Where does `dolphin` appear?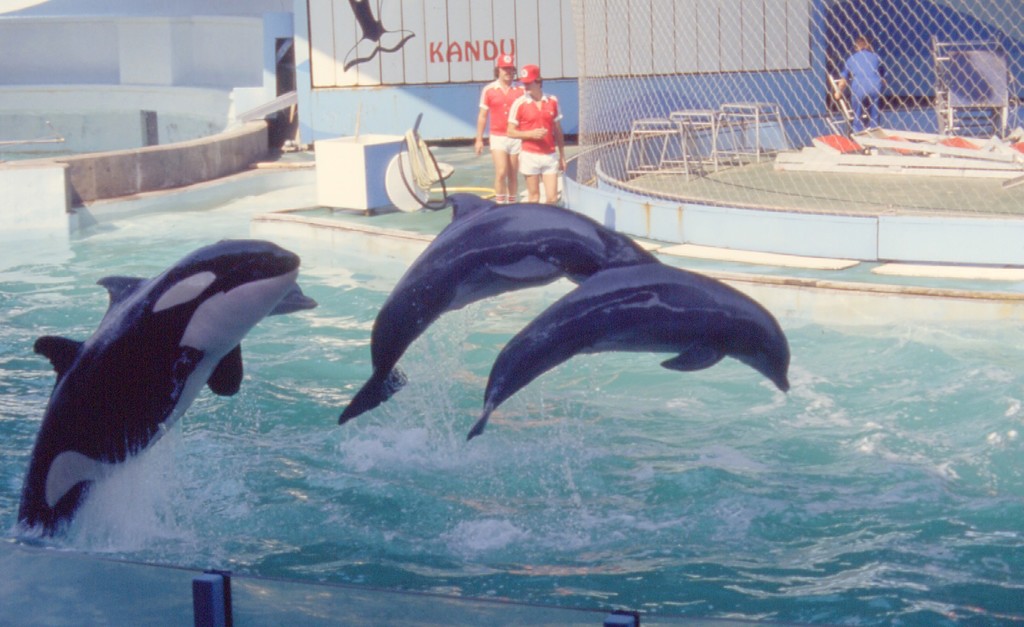
Appears at BBox(340, 0, 413, 70).
